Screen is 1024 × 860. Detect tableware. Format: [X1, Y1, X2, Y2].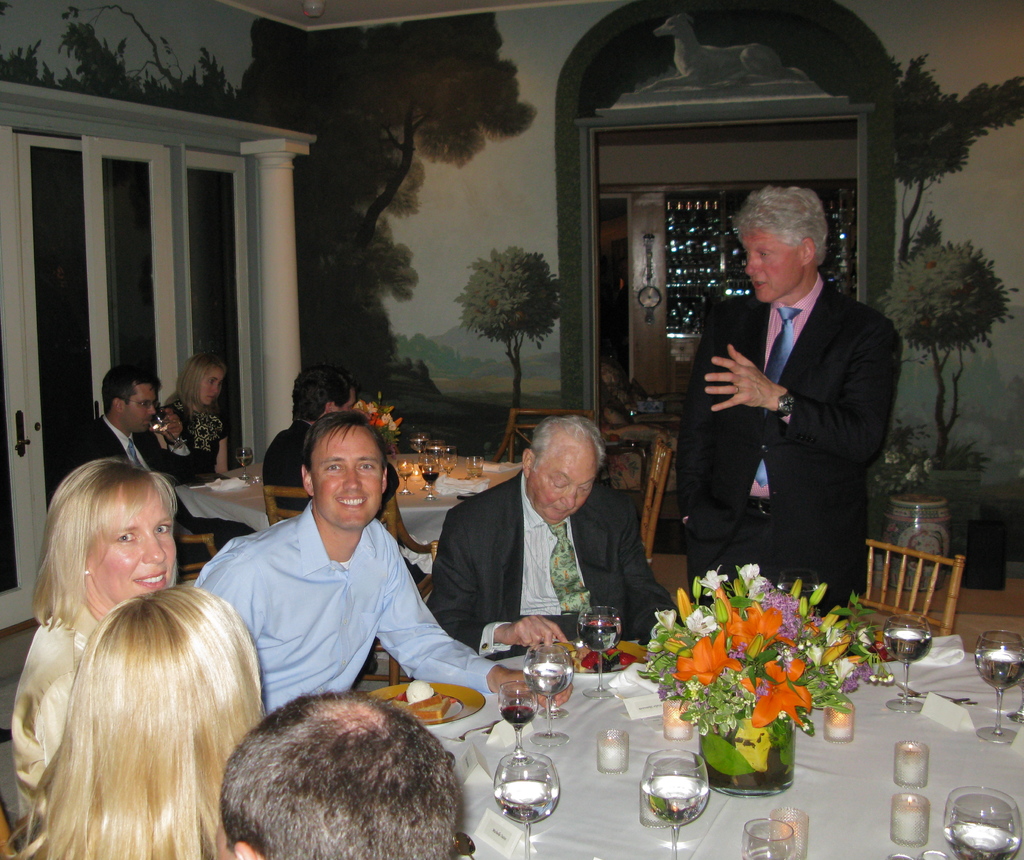
[367, 682, 485, 725].
